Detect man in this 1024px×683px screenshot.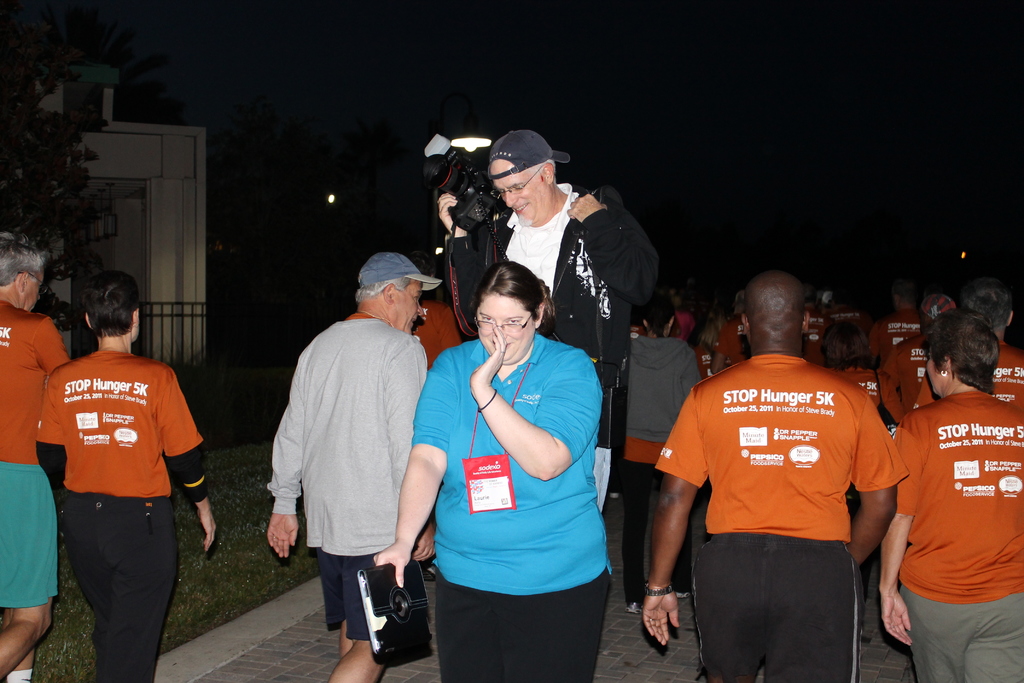
Detection: BBox(828, 285, 870, 329).
